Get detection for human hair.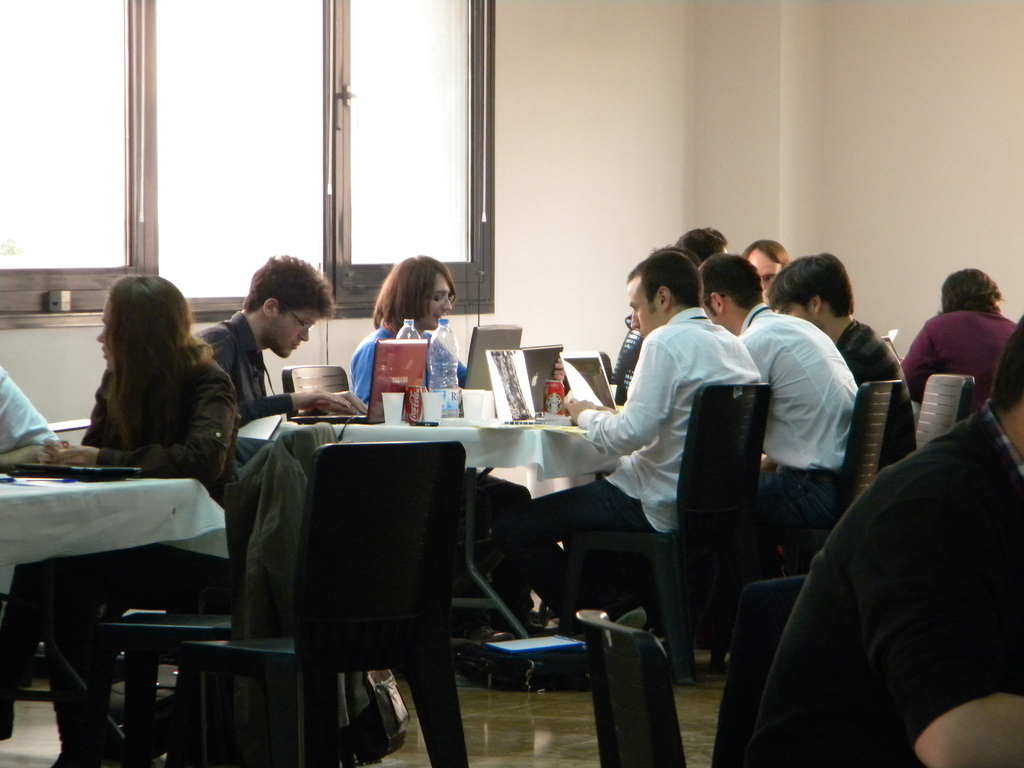
Detection: 742,237,794,266.
